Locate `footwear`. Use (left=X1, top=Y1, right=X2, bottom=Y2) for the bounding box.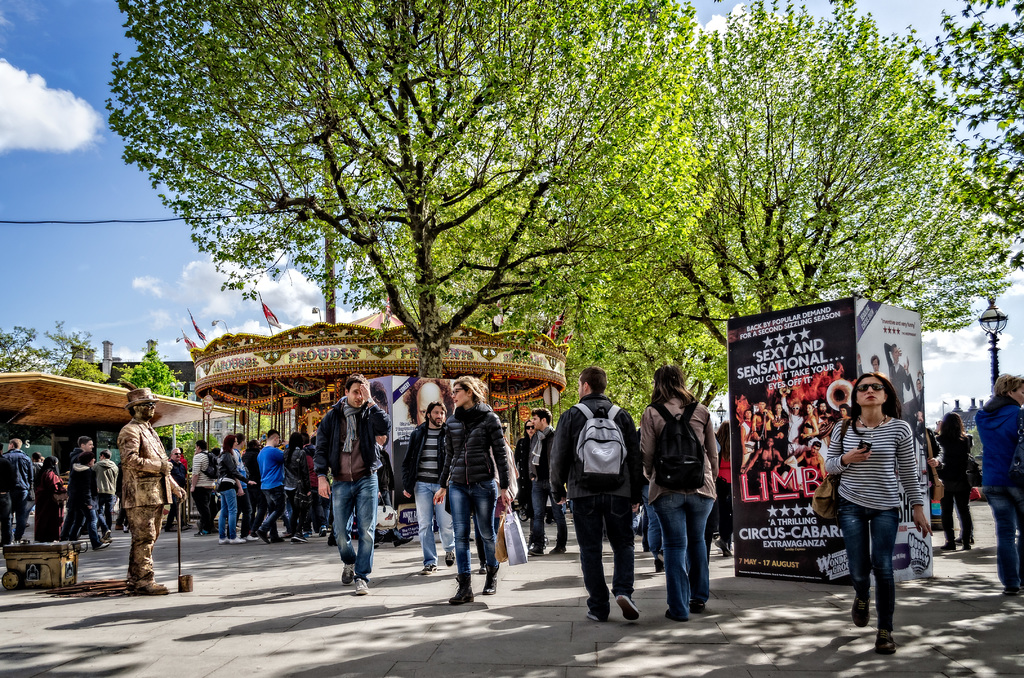
(left=342, top=564, right=356, bottom=584).
